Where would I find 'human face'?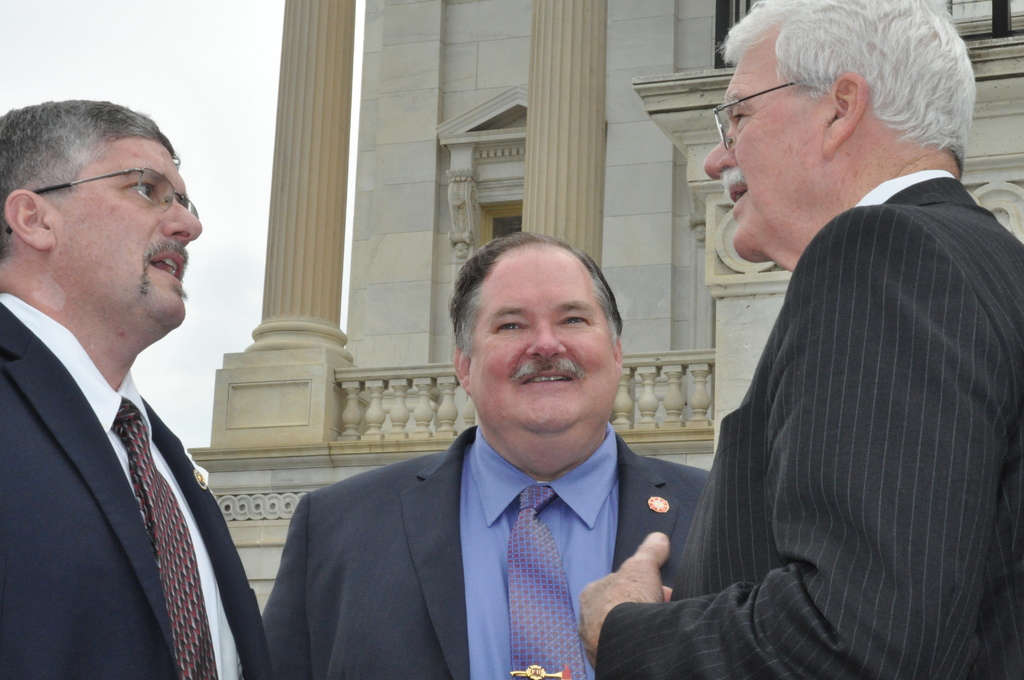
At <box>470,241,612,429</box>.
